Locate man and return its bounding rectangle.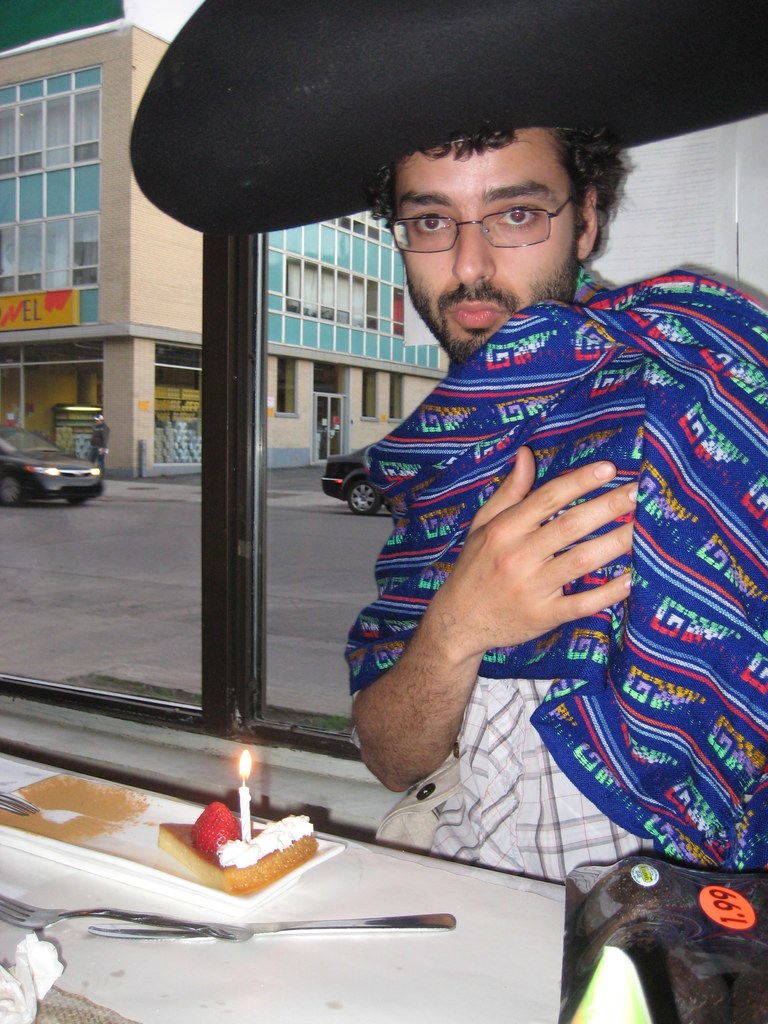
117/0/767/896.
